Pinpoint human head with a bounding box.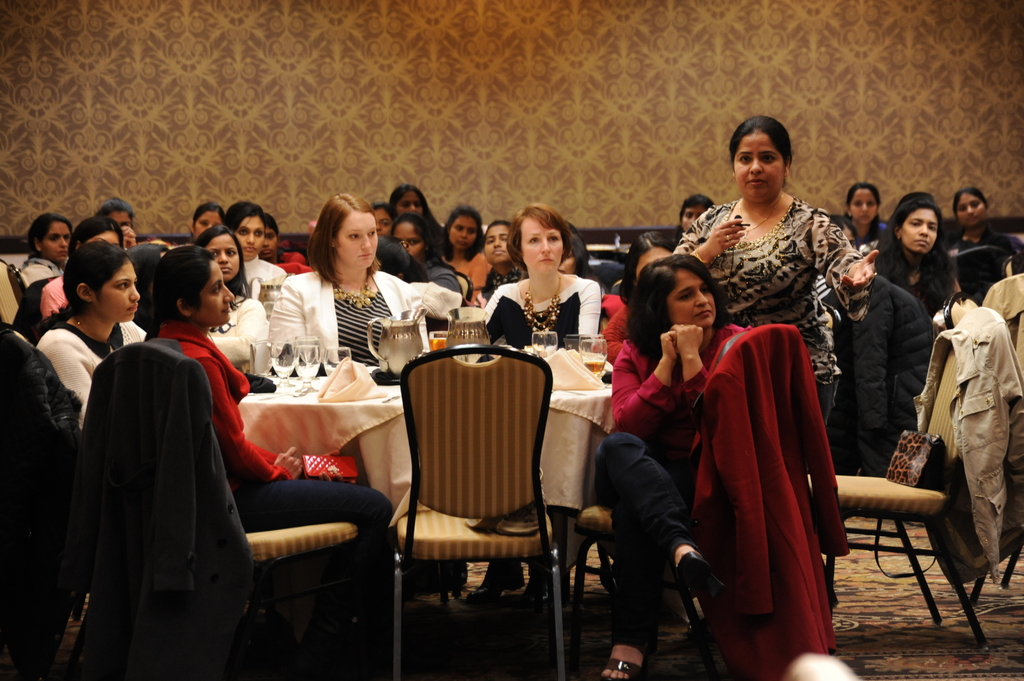
{"x1": 70, "y1": 214, "x2": 125, "y2": 250}.
